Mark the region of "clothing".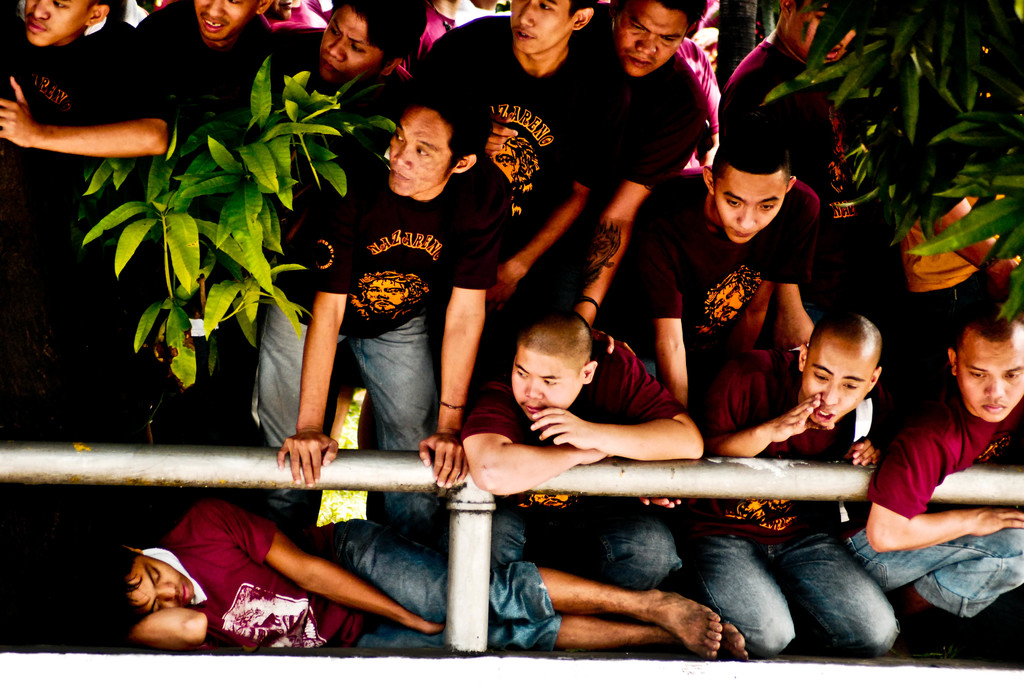
Region: 258, 297, 442, 526.
